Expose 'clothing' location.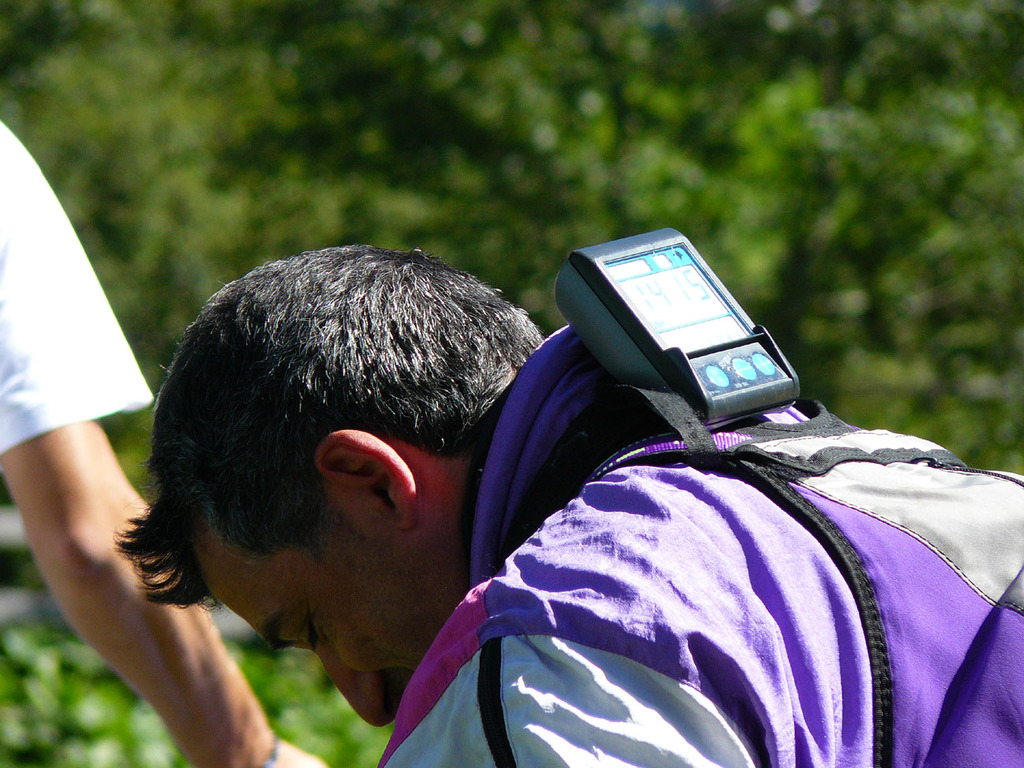
Exposed at {"left": 263, "top": 226, "right": 1021, "bottom": 767}.
